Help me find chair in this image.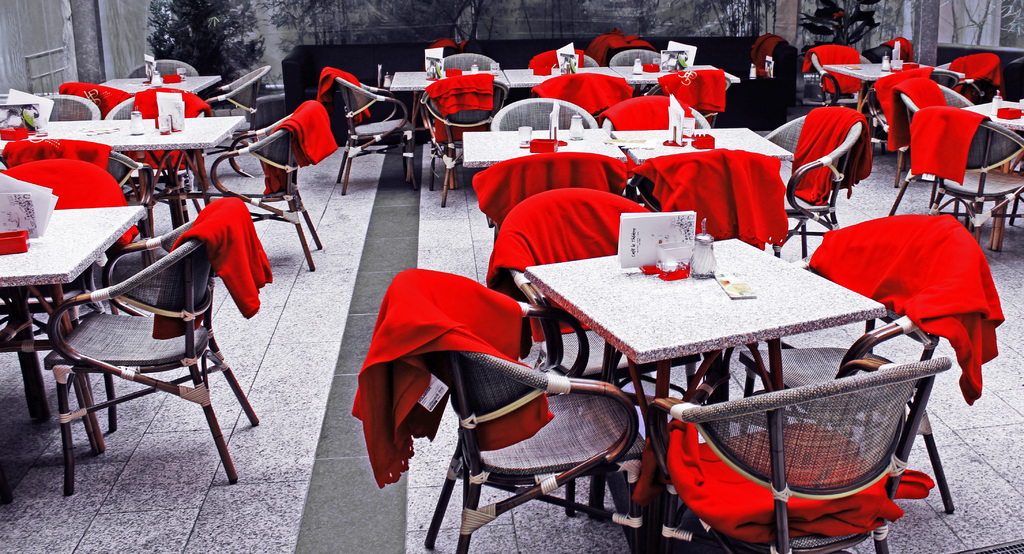
Found it: l=755, t=103, r=868, b=257.
